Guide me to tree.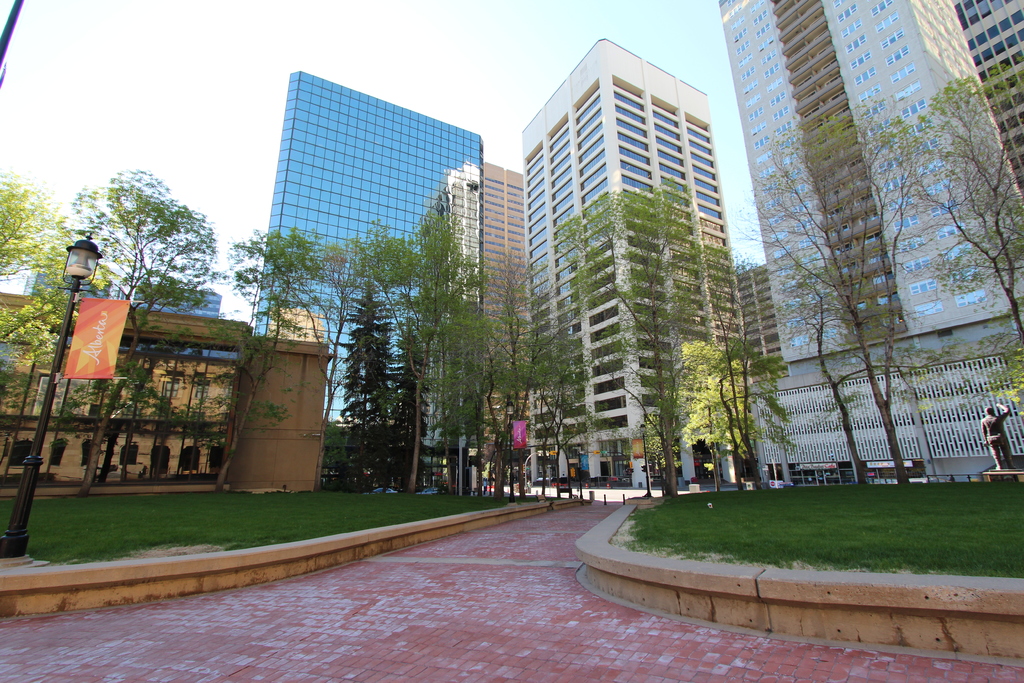
Guidance: [x1=0, y1=164, x2=120, y2=379].
